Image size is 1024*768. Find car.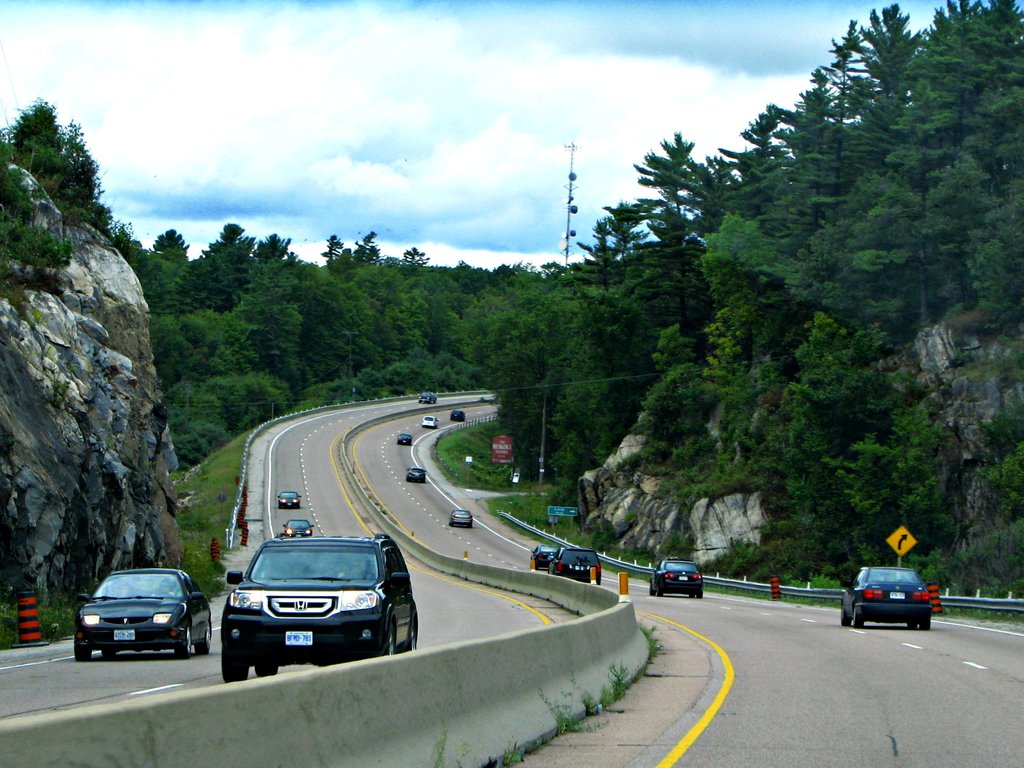
select_region(286, 520, 316, 535).
